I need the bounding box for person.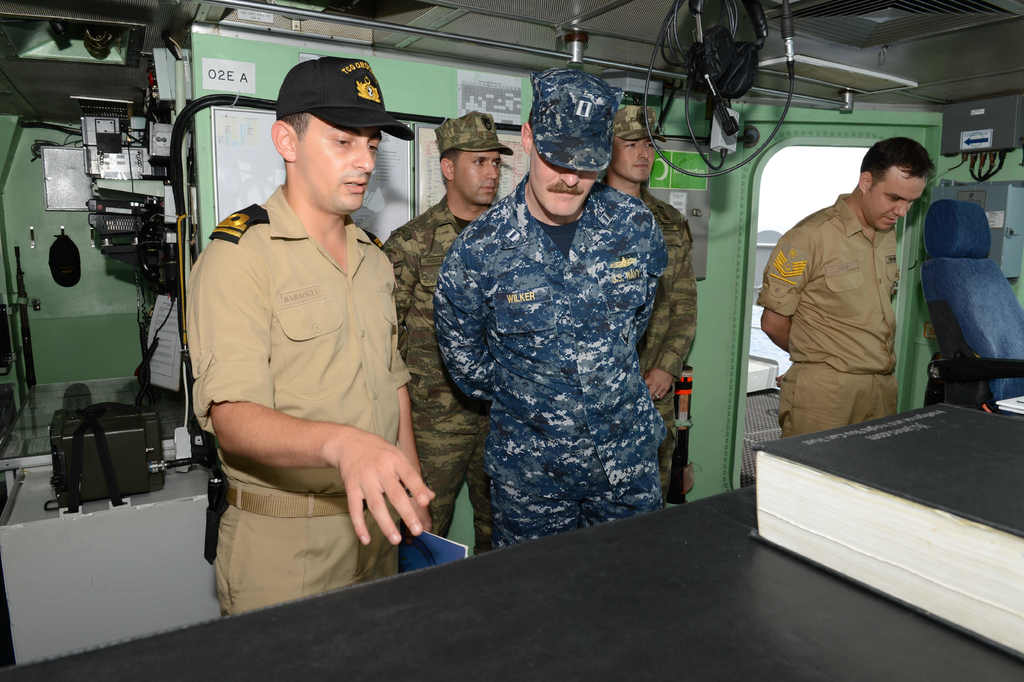
Here it is: 751:133:939:440.
